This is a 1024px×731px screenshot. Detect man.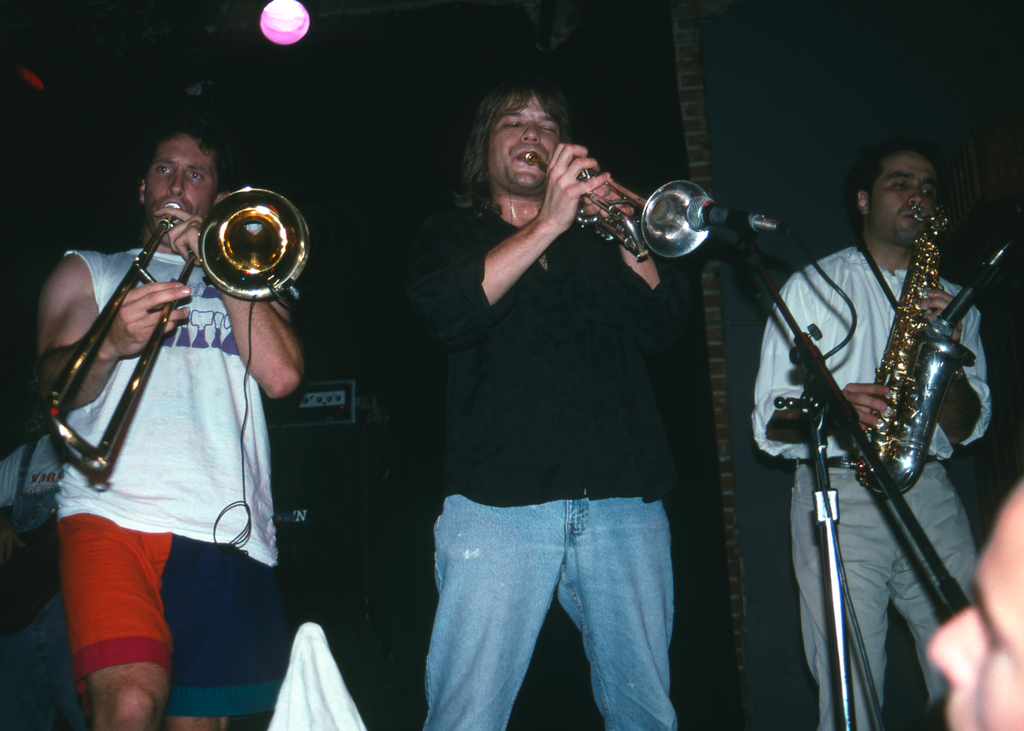
35/120/304/730.
